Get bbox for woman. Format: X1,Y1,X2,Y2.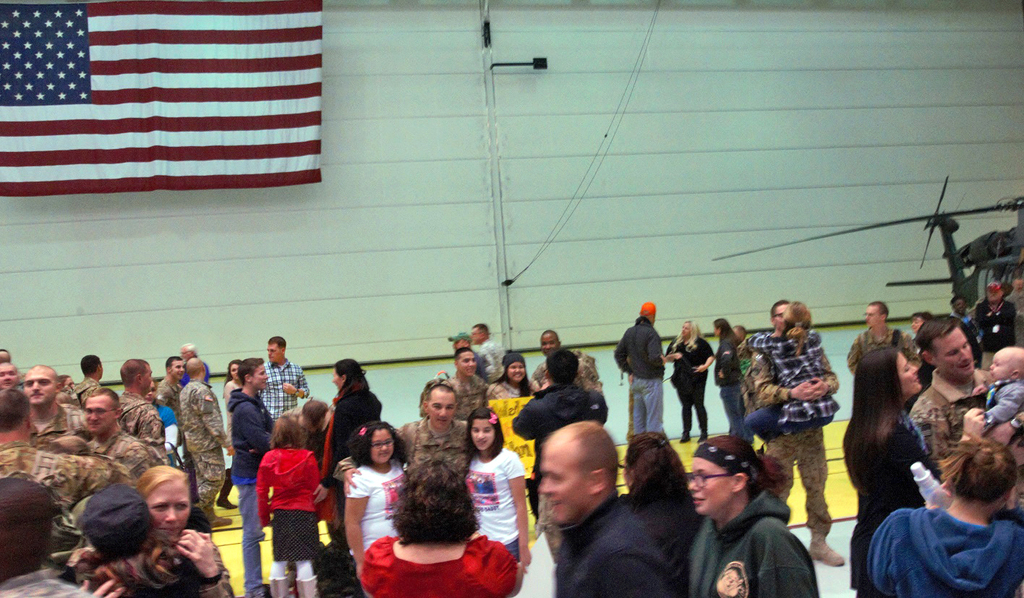
213,358,241,510.
